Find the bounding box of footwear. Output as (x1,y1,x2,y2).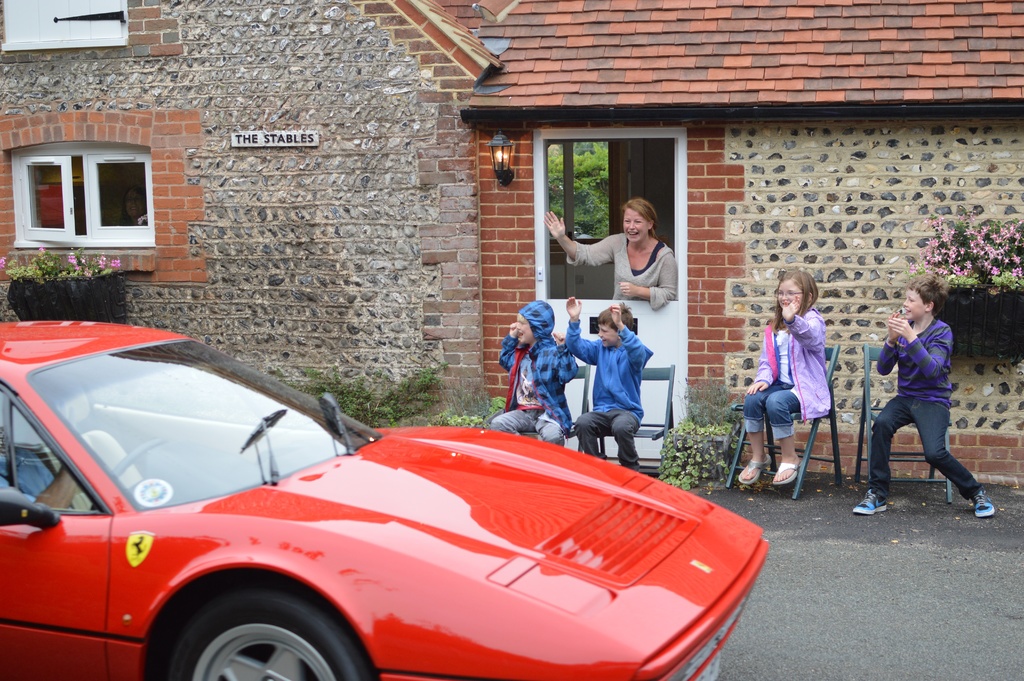
(776,459,803,484).
